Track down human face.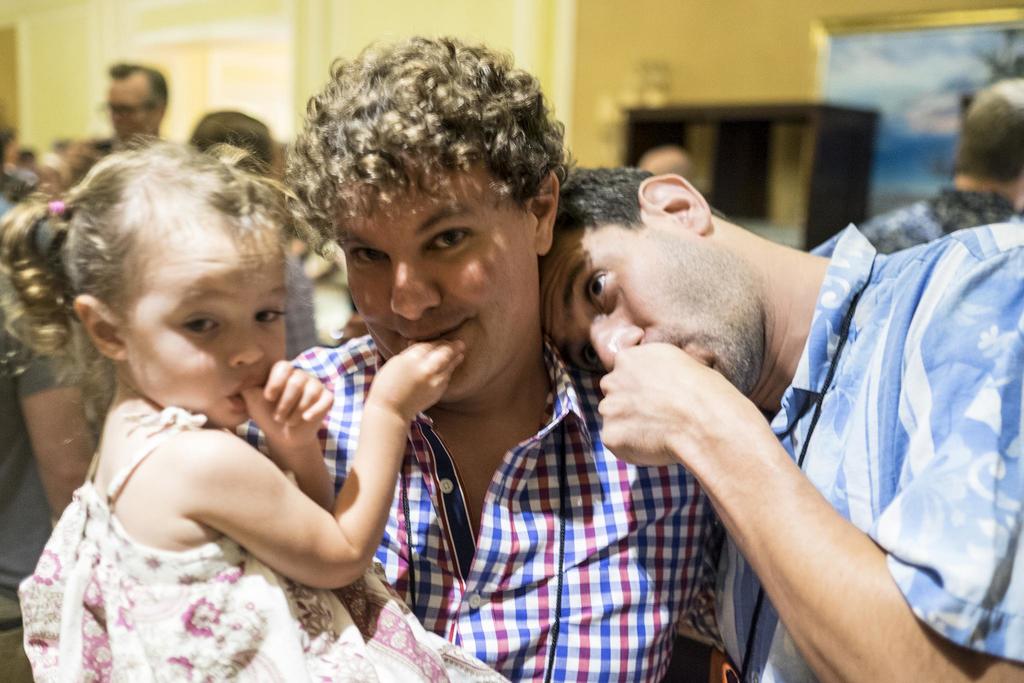
Tracked to rect(127, 212, 289, 434).
